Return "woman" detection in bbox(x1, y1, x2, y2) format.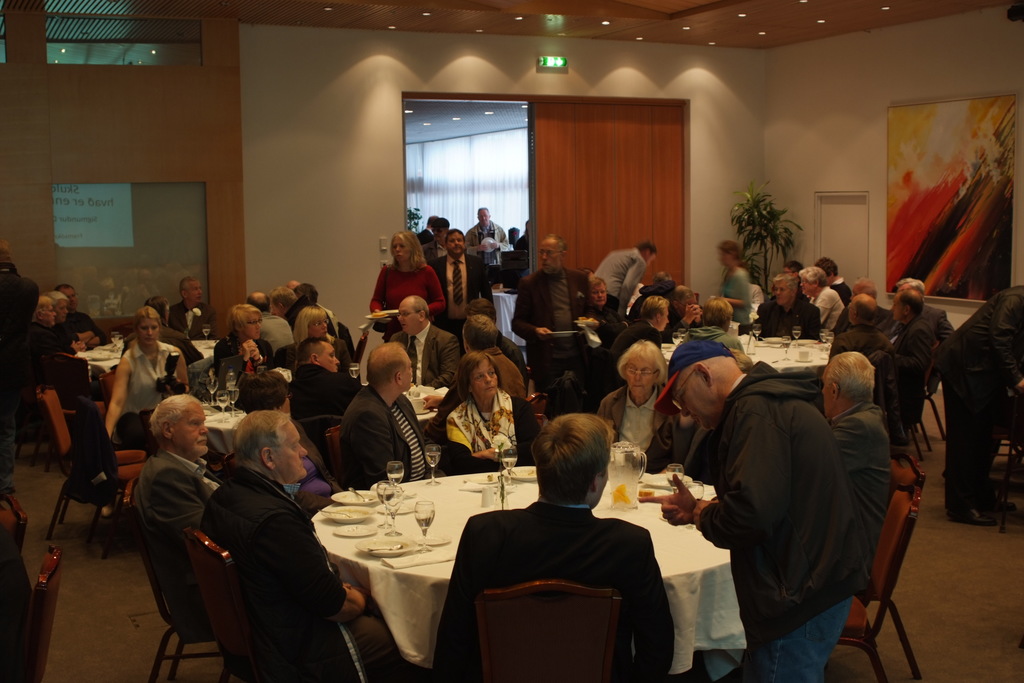
bbox(288, 306, 340, 345).
